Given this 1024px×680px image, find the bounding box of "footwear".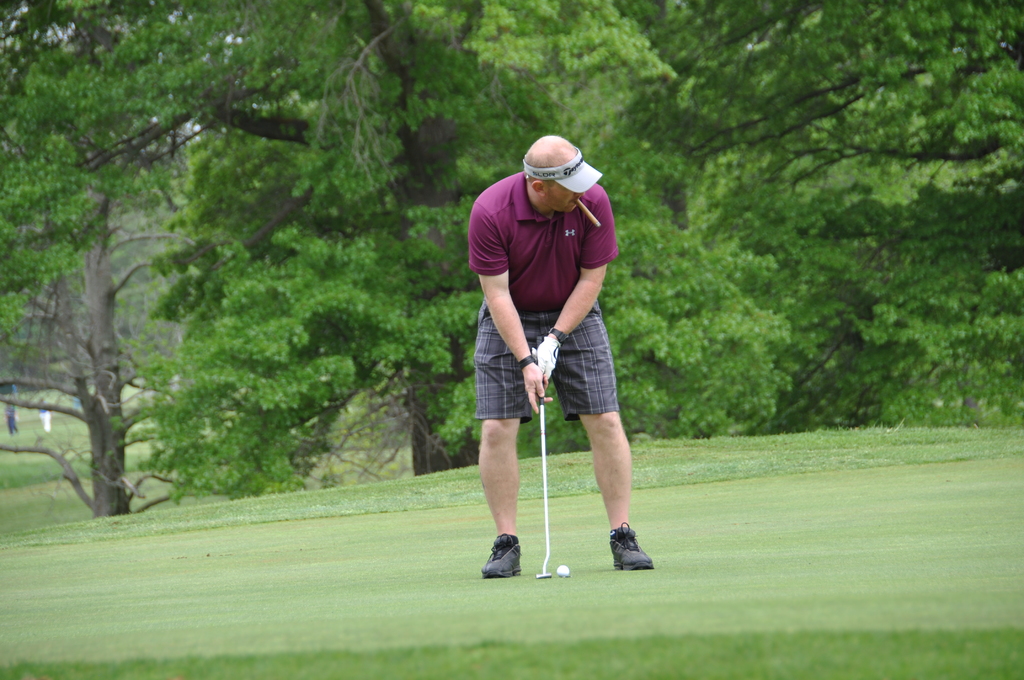
<box>609,520,665,578</box>.
